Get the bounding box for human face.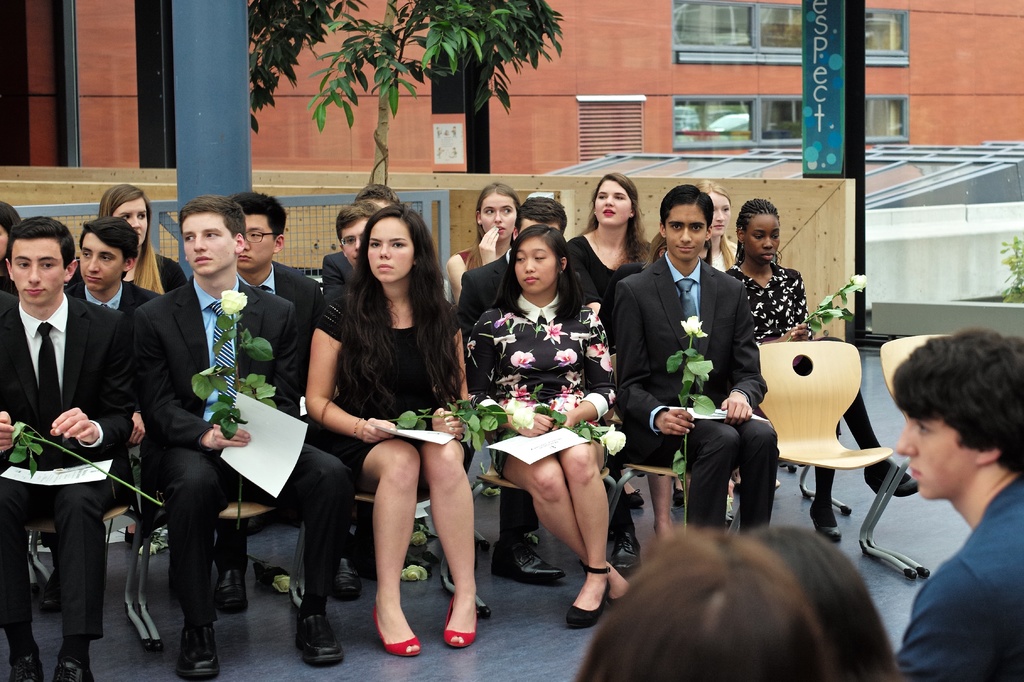
709:194:730:239.
